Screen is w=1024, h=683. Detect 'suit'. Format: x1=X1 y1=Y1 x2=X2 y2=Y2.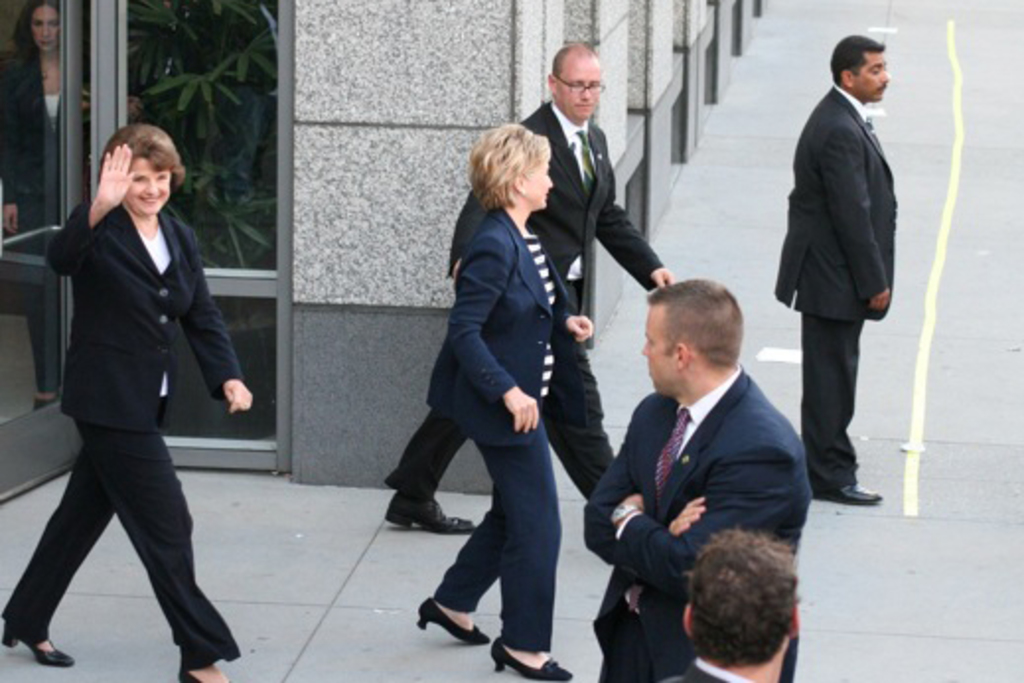
x1=387 y1=97 x2=669 y2=499.
